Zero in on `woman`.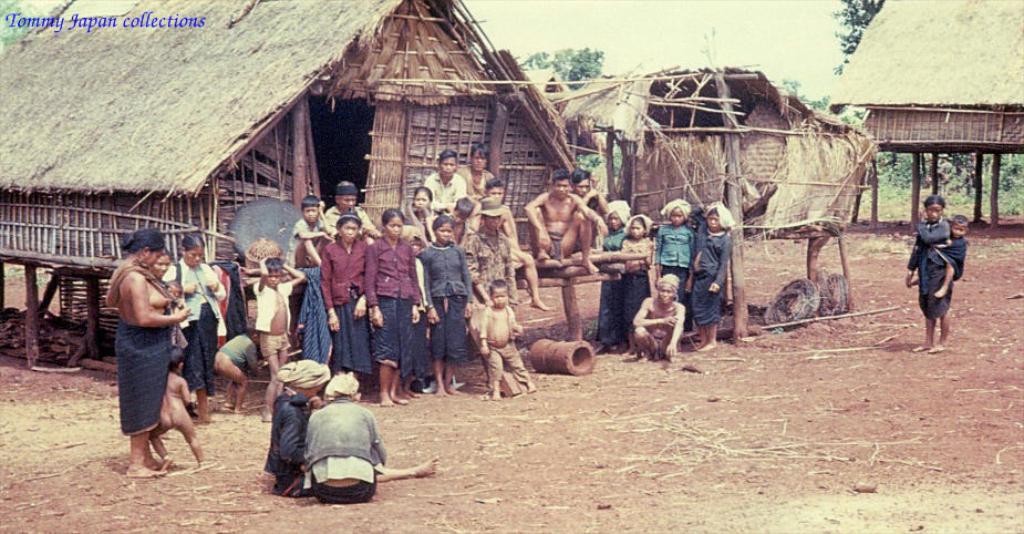
Zeroed in: [x1=904, y1=187, x2=974, y2=352].
